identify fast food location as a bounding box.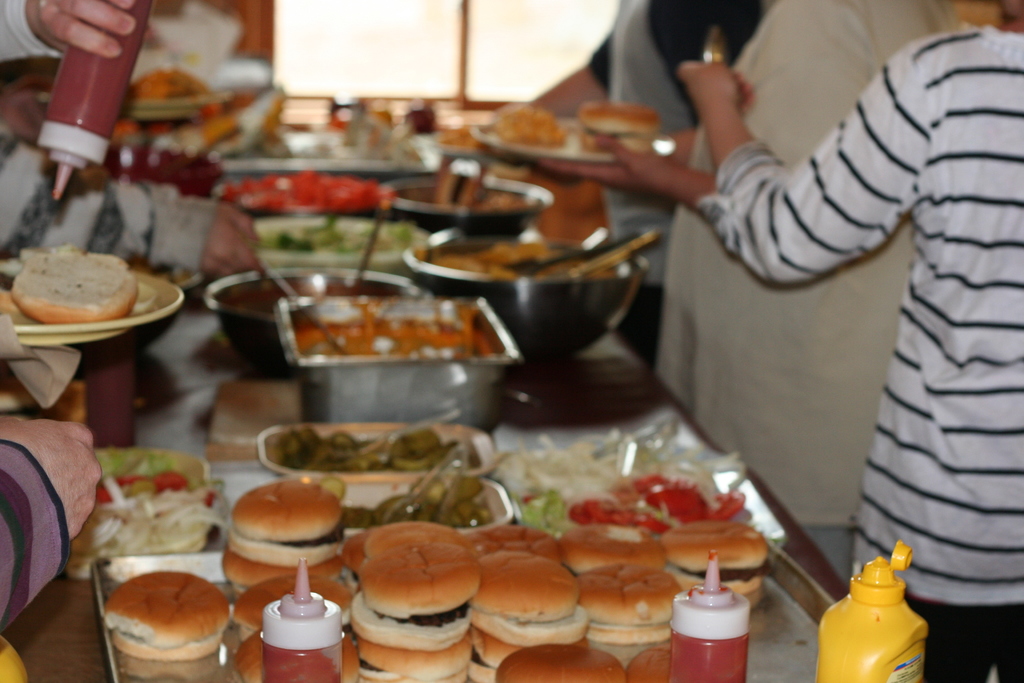
BBox(344, 538, 468, 661).
